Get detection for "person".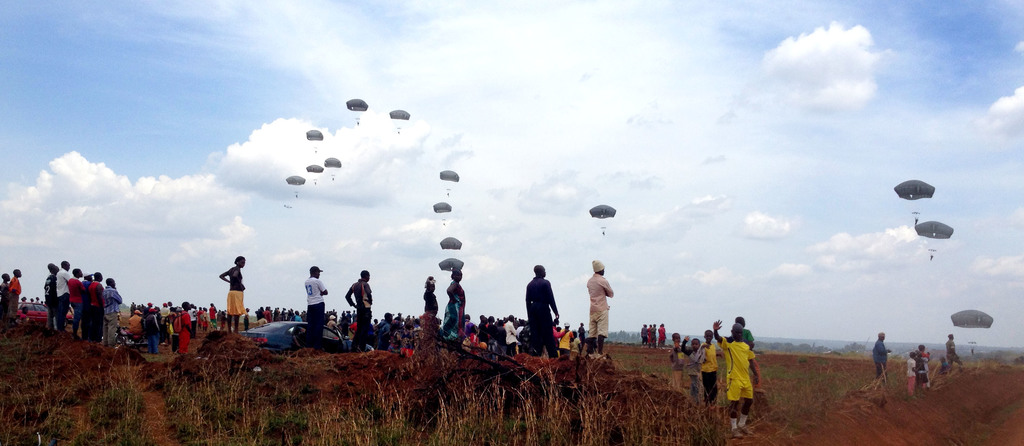
Detection: <box>171,304,195,351</box>.
